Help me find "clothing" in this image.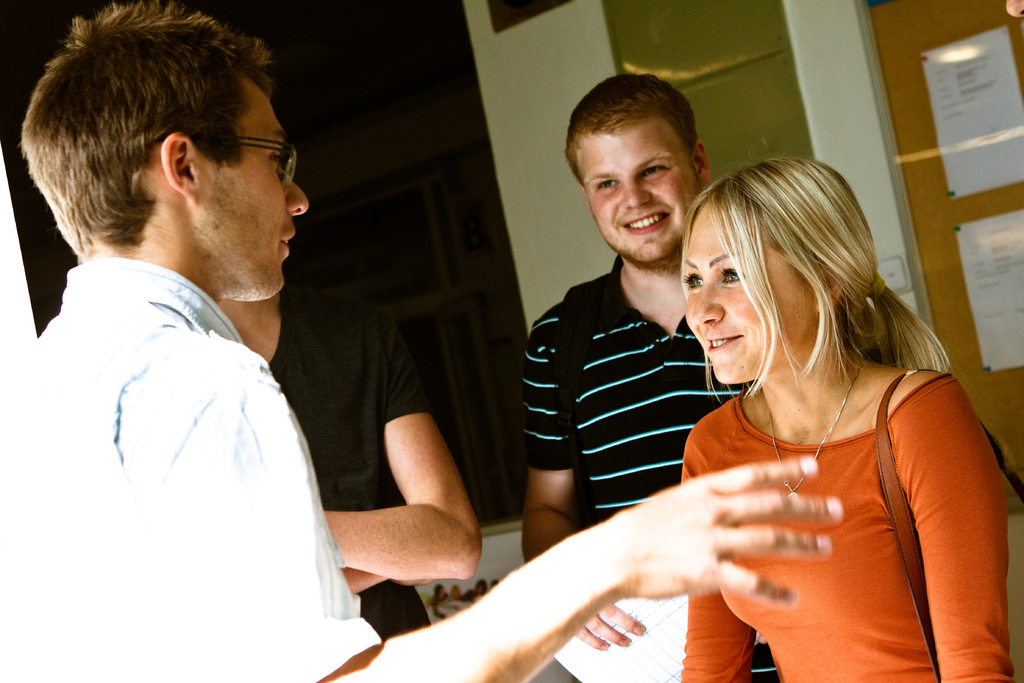
Found it: l=527, t=258, r=726, b=529.
